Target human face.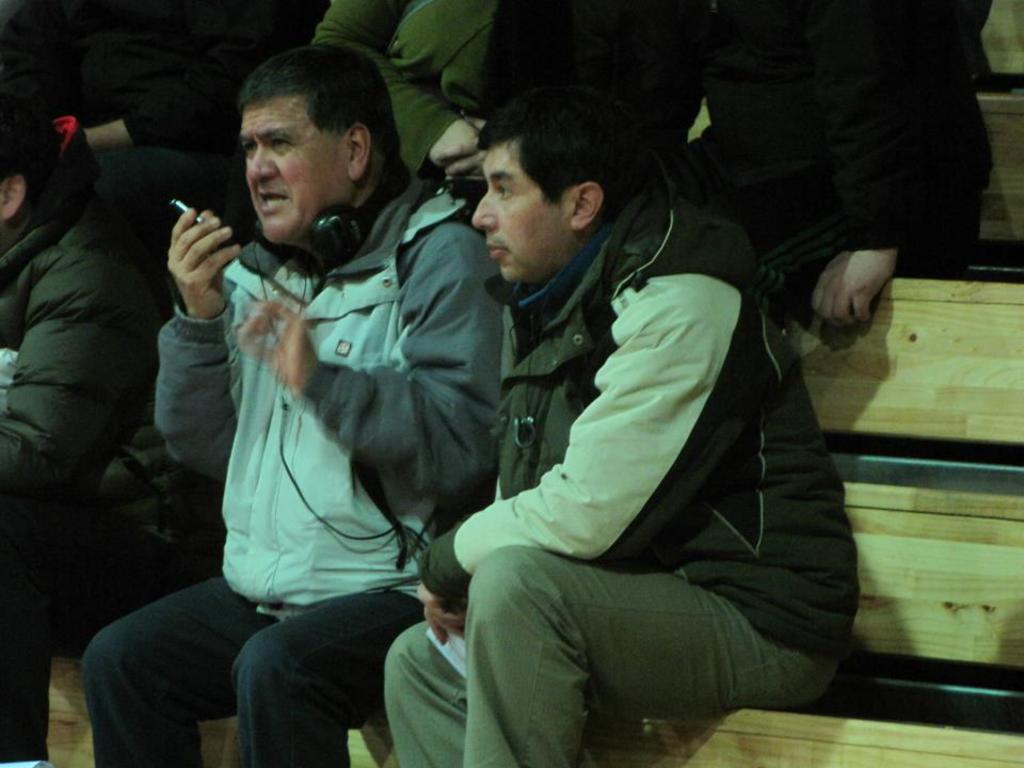
Target region: 474, 137, 572, 283.
